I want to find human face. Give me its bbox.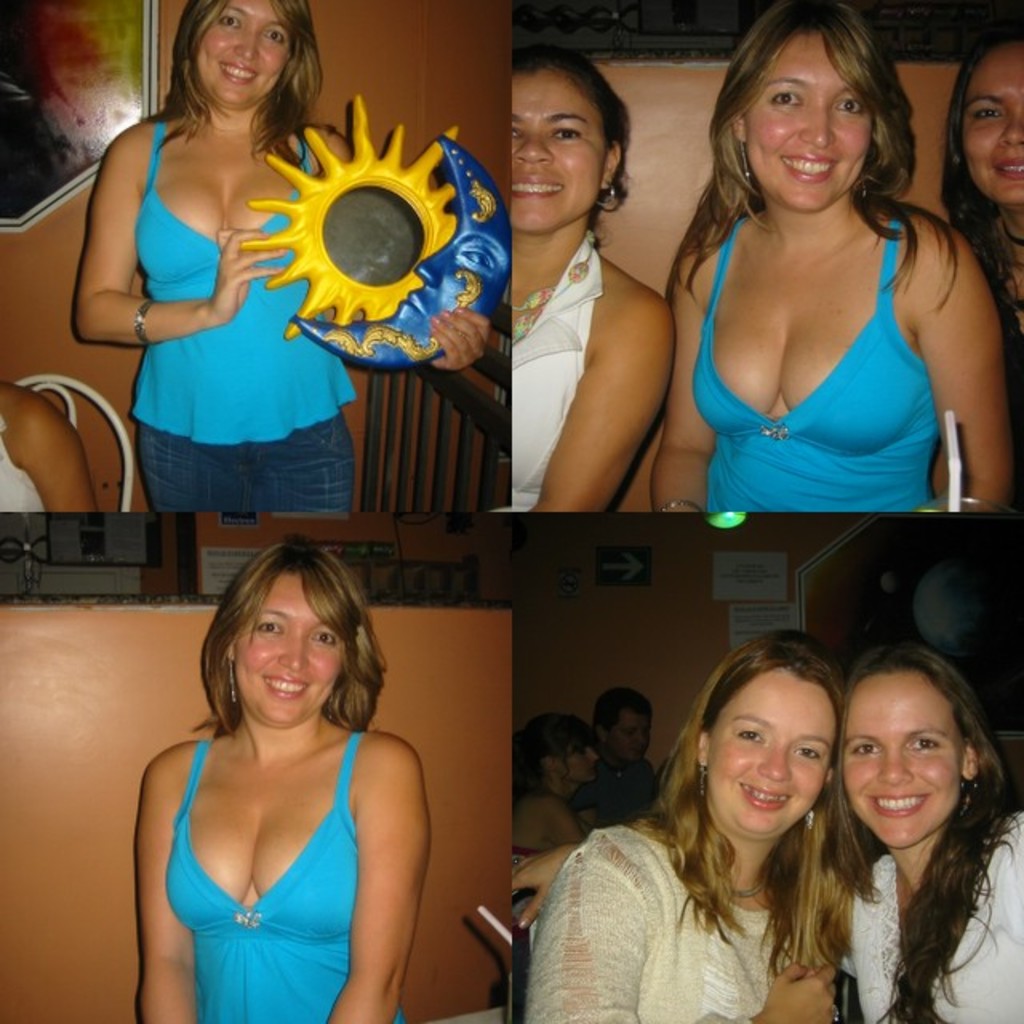
Rect(608, 693, 656, 760).
